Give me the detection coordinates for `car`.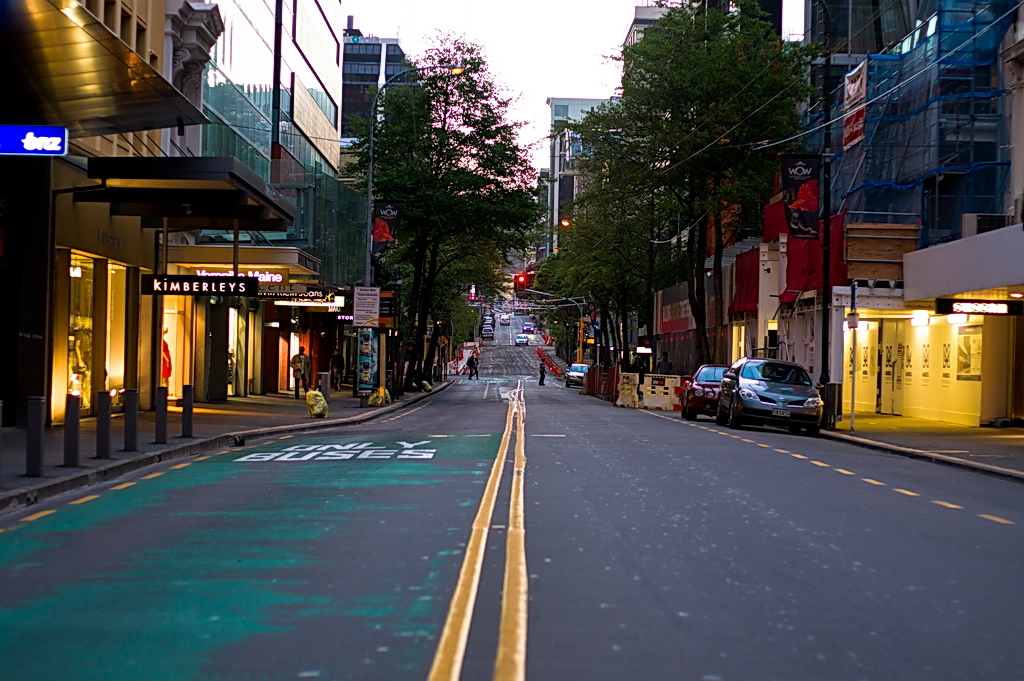
<bbox>521, 321, 534, 333</bbox>.
